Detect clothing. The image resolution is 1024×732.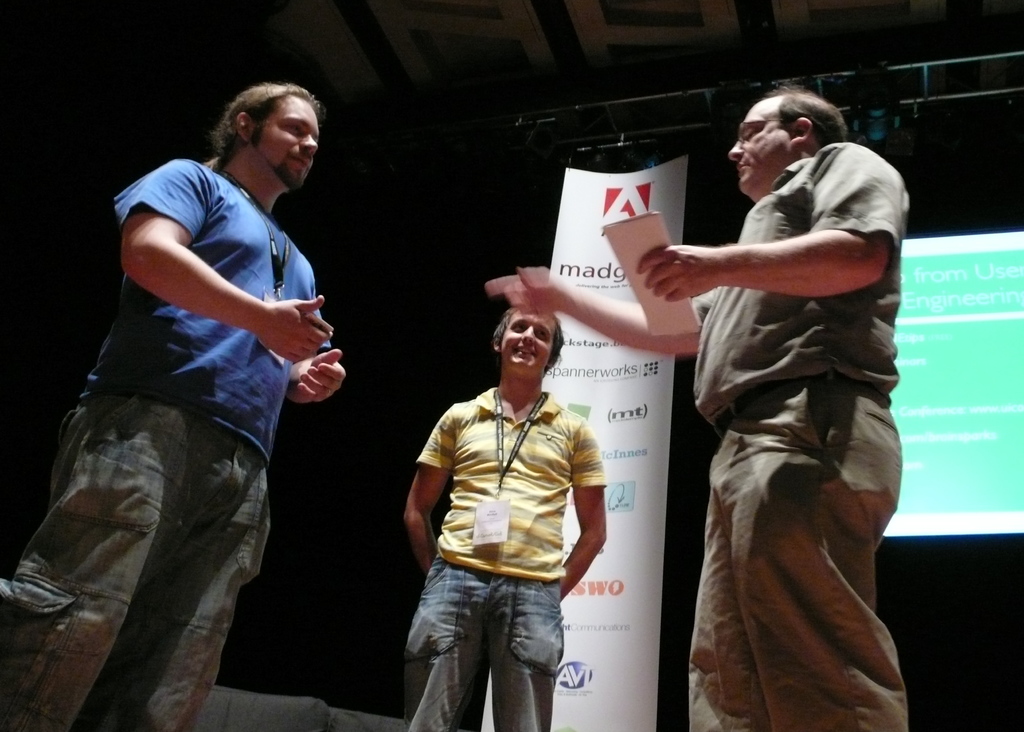
[402, 383, 604, 731].
